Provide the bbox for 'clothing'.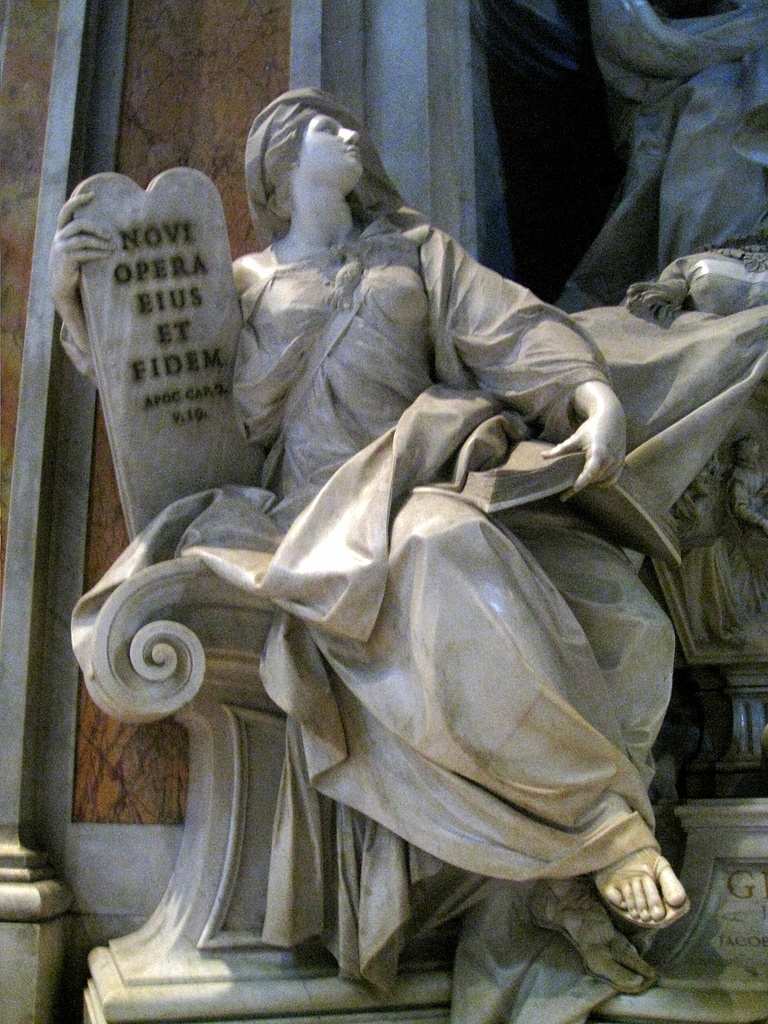
(70,200,767,1023).
